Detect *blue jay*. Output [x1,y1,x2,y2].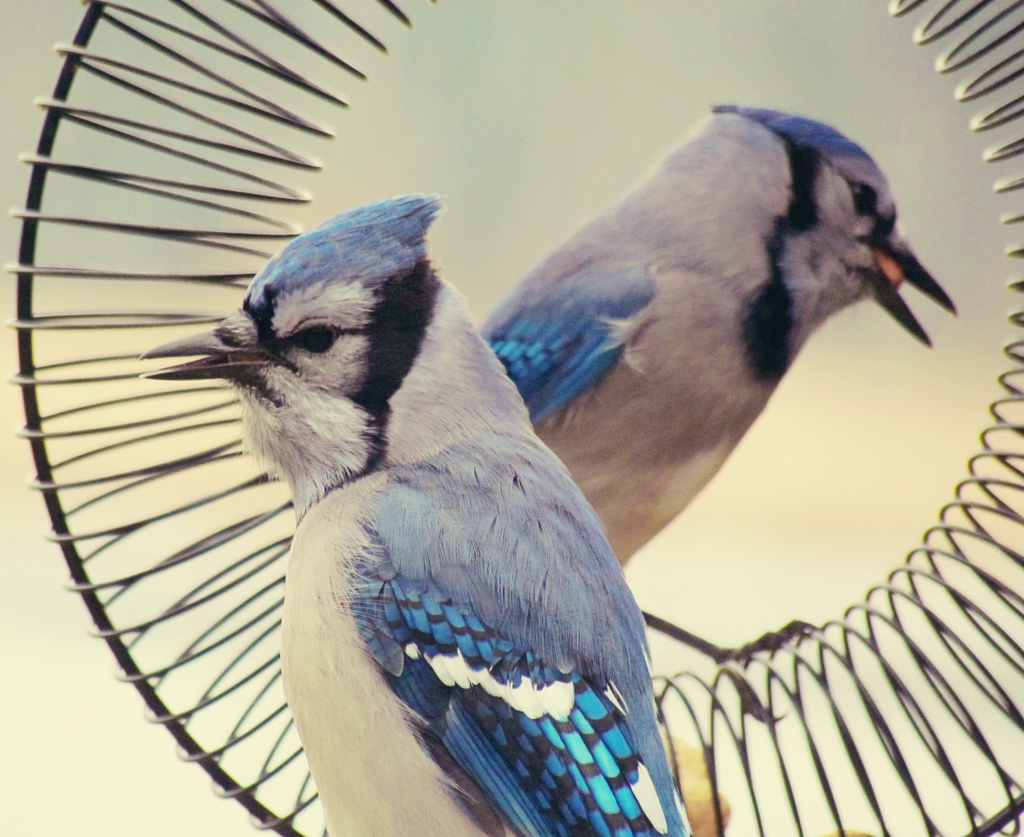
[133,187,696,836].
